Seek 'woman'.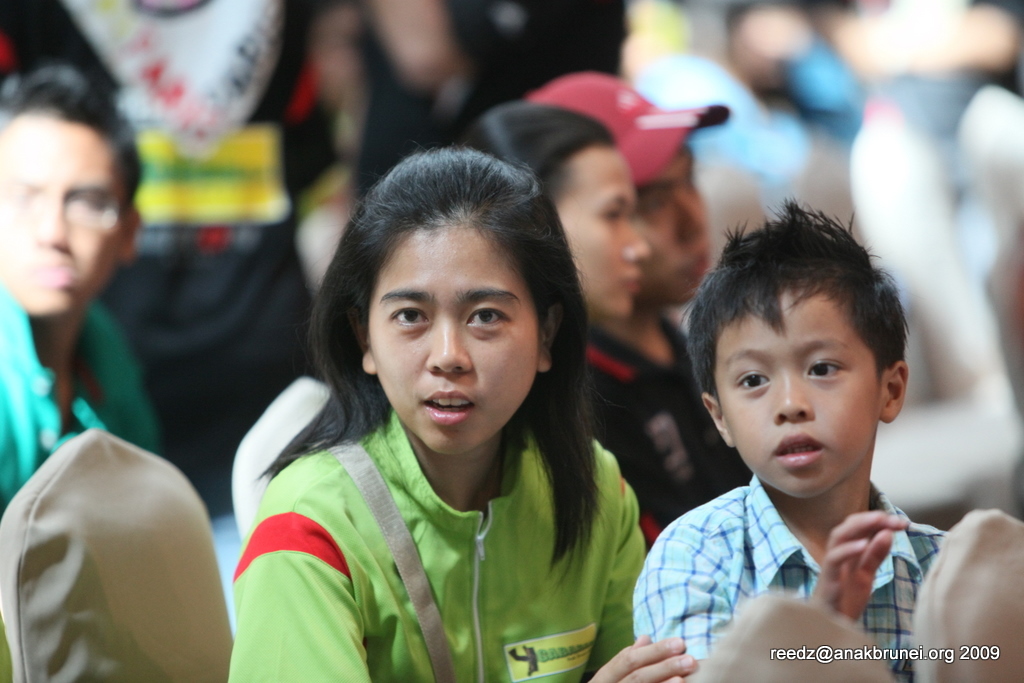
bbox(216, 150, 664, 670).
